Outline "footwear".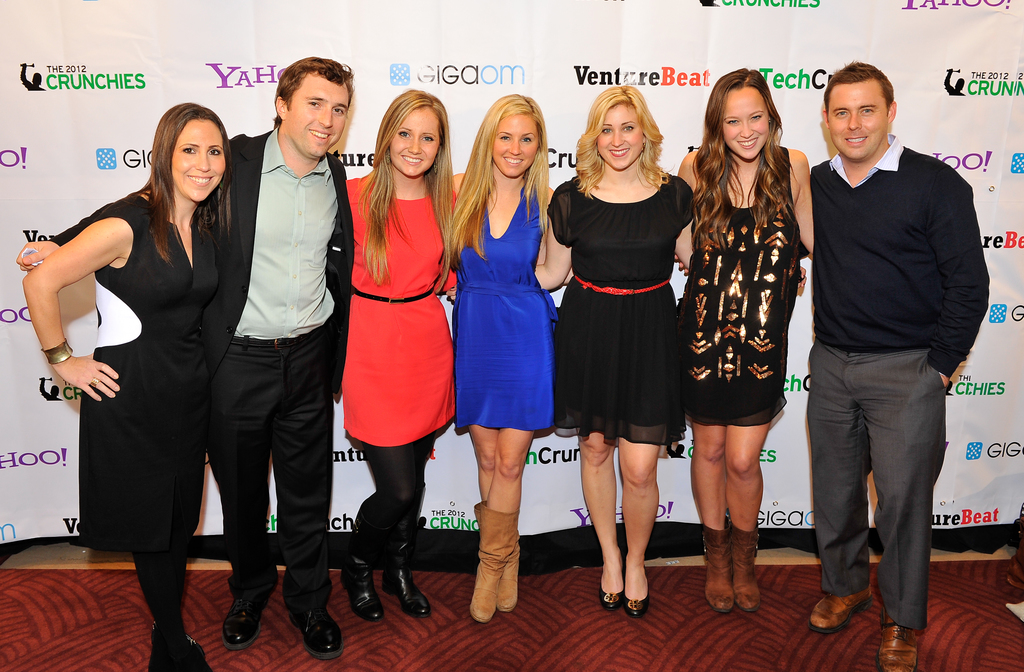
Outline: [596,556,616,612].
